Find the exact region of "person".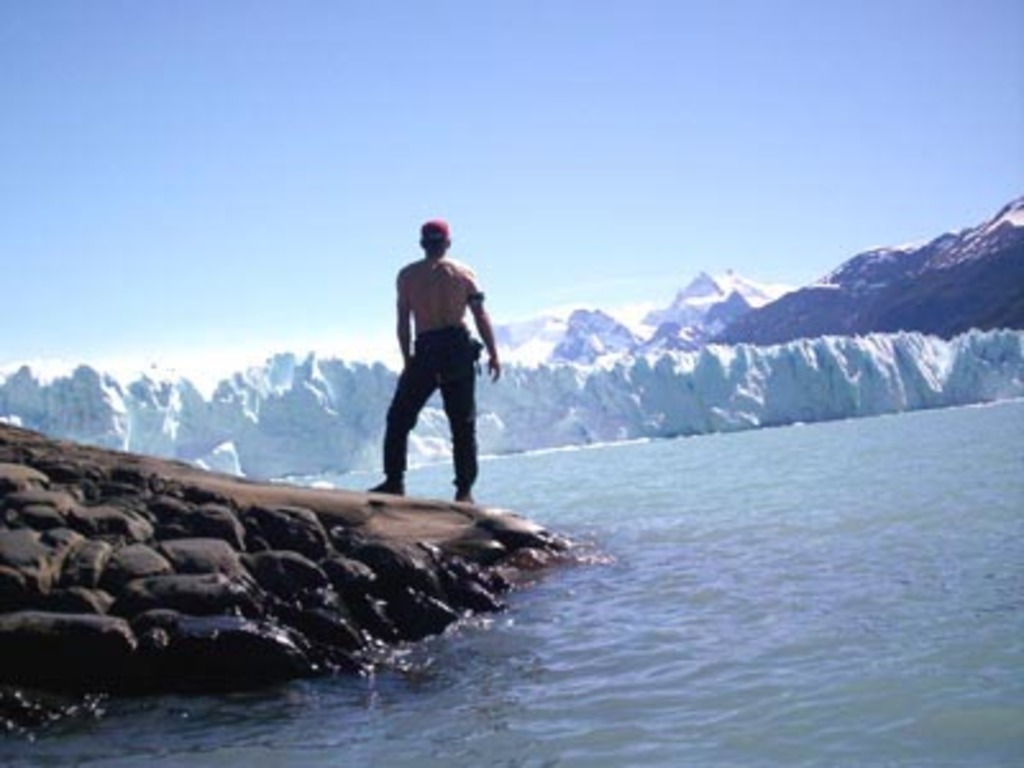
Exact region: [369,220,502,502].
